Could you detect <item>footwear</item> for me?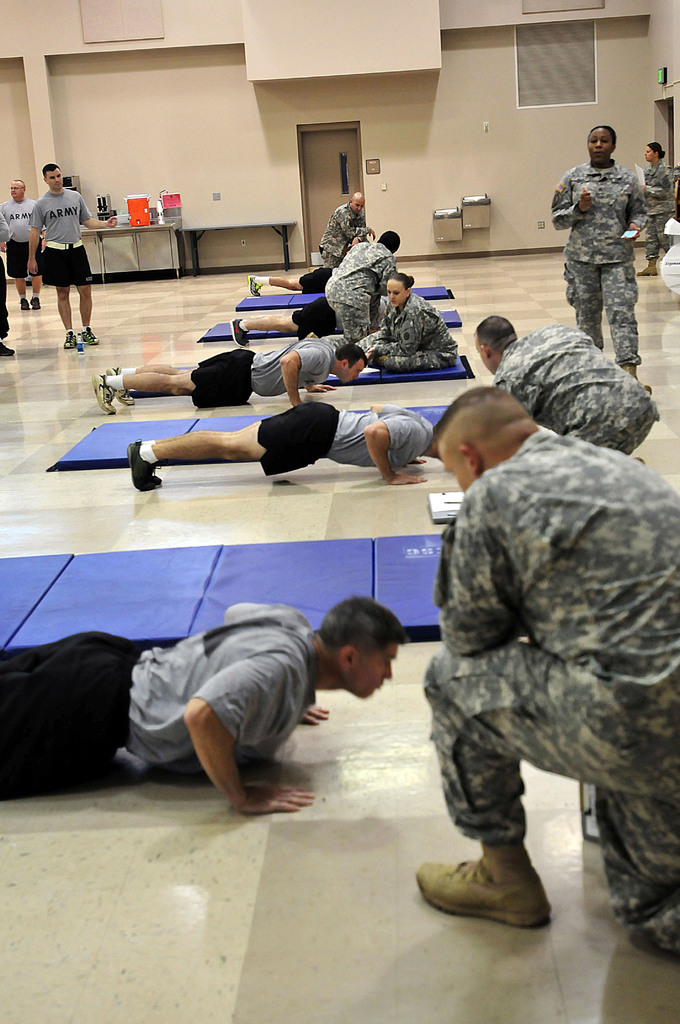
Detection result: crop(20, 292, 28, 314).
